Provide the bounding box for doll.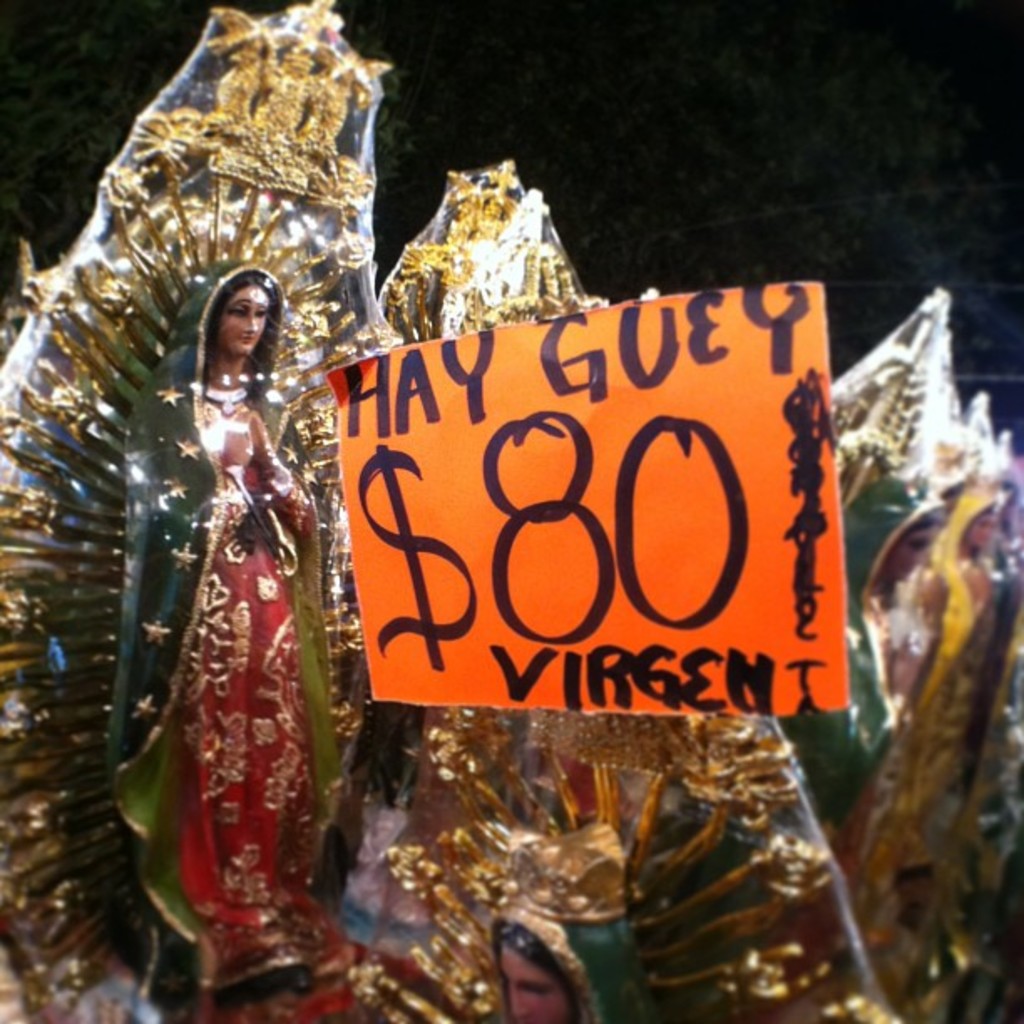
BBox(70, 194, 340, 1004).
